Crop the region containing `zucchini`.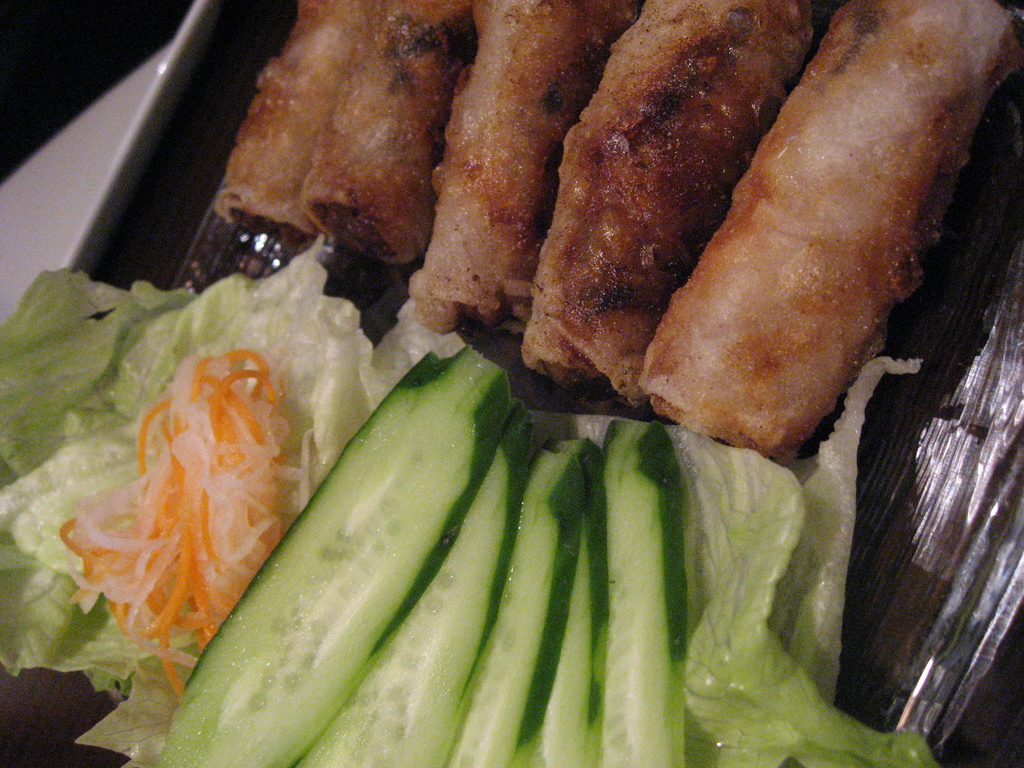
Crop region: left=576, top=419, right=695, bottom=767.
